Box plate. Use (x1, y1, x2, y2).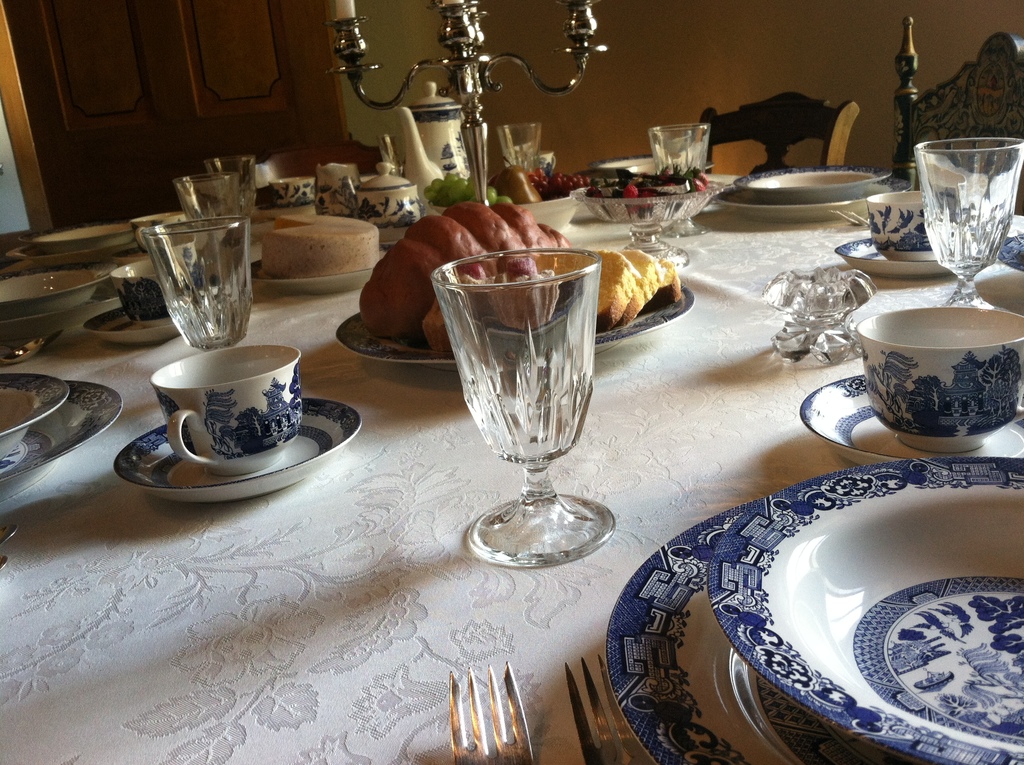
(708, 175, 908, 218).
